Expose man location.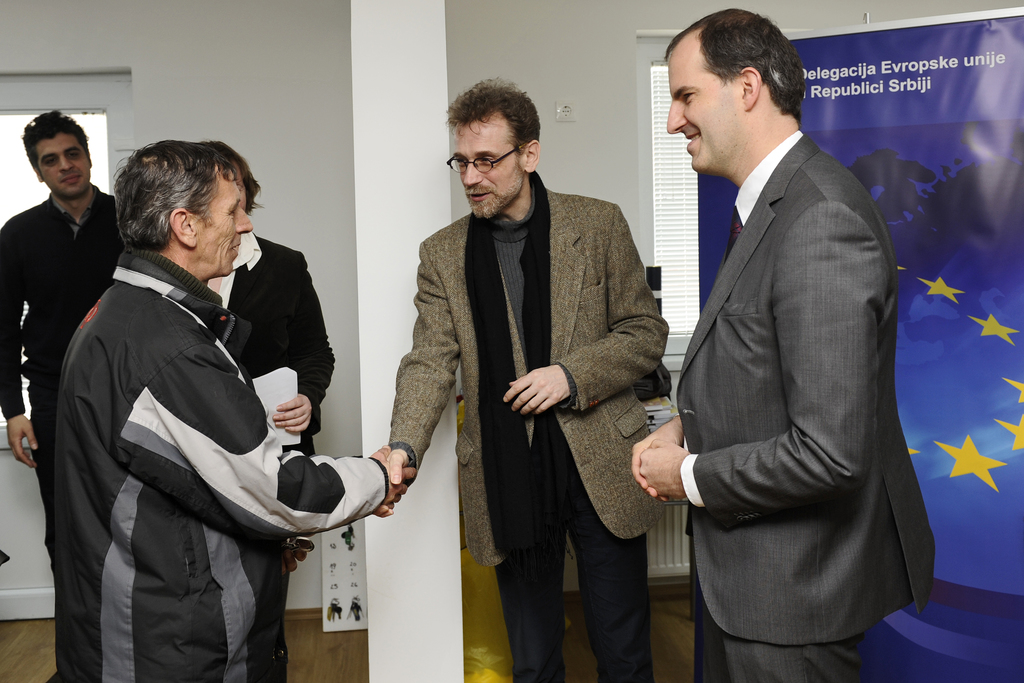
Exposed at 44 138 418 682.
